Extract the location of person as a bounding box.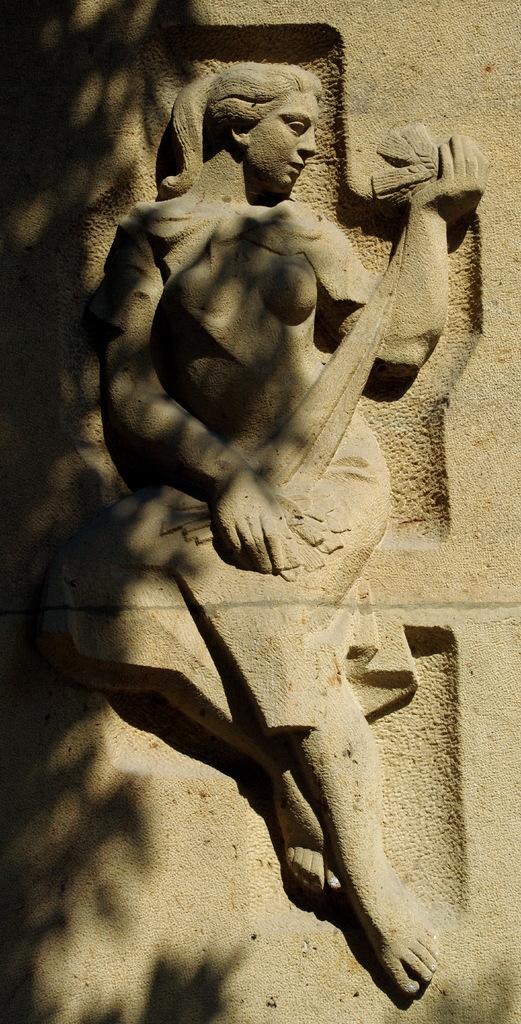
bbox=[33, 66, 492, 991].
